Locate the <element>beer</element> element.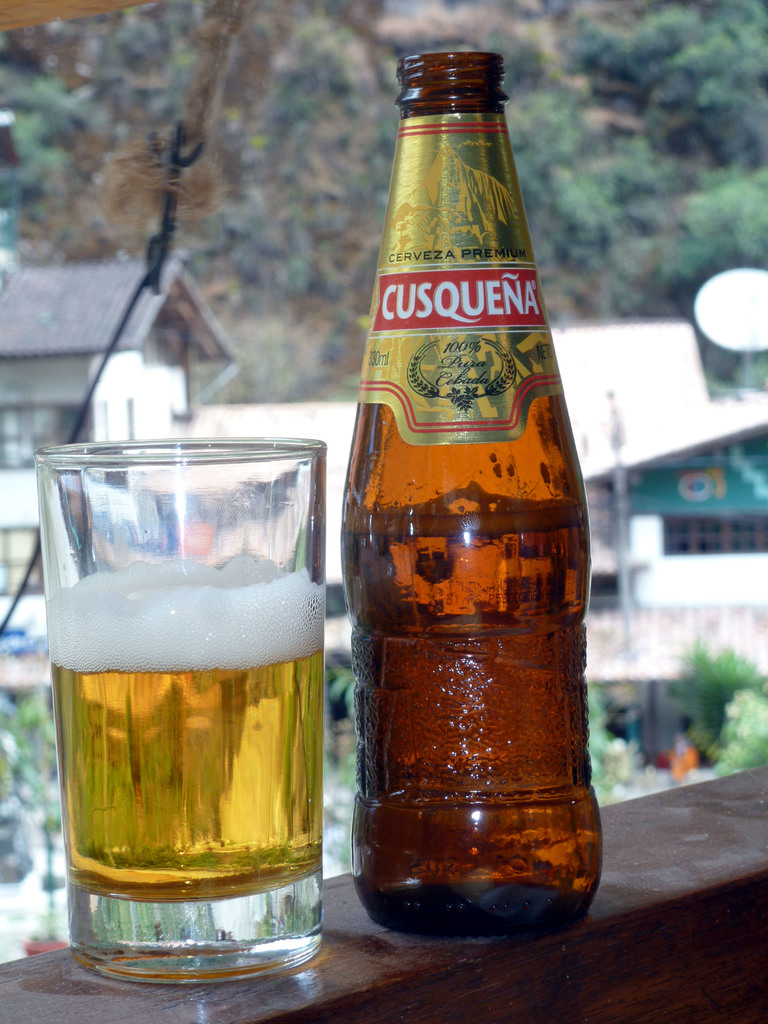
Element bbox: (309, 36, 628, 966).
